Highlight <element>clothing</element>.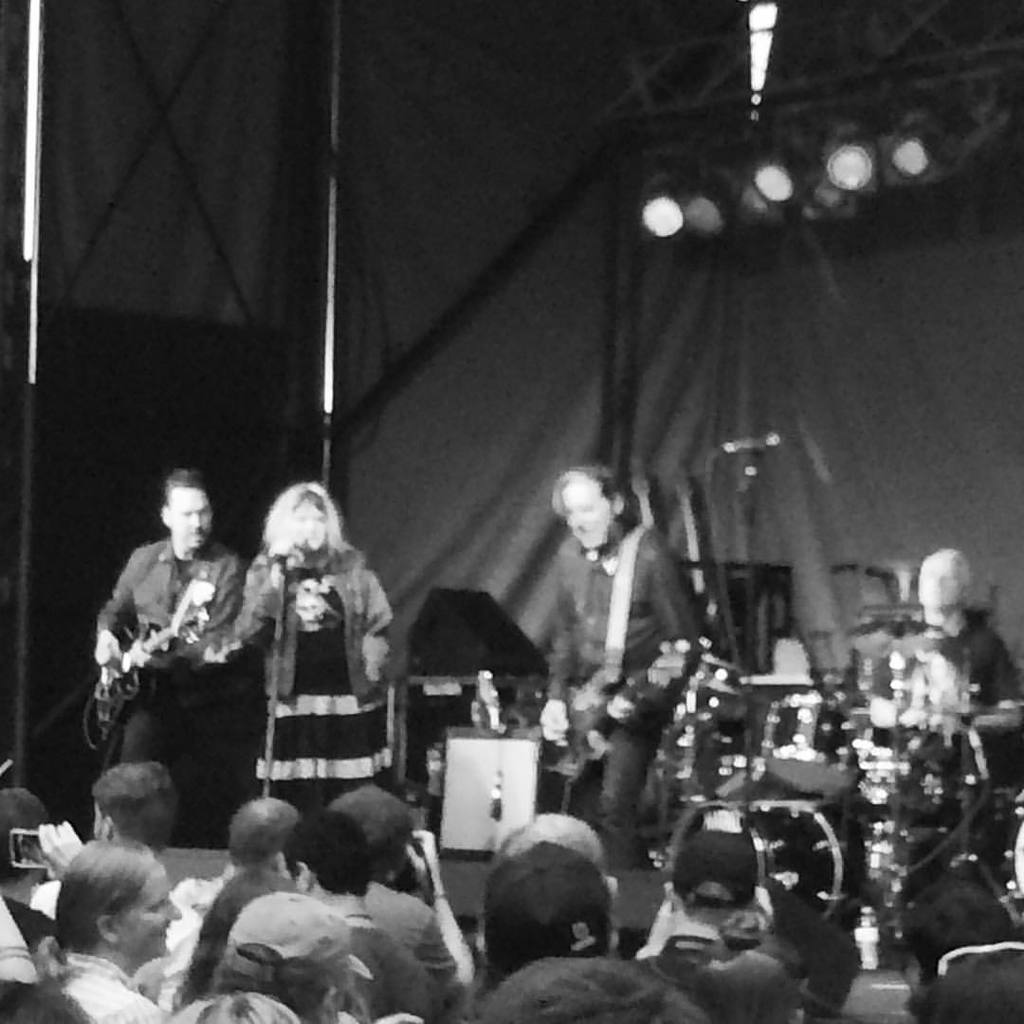
Highlighted region: [left=549, top=521, right=704, bottom=875].
